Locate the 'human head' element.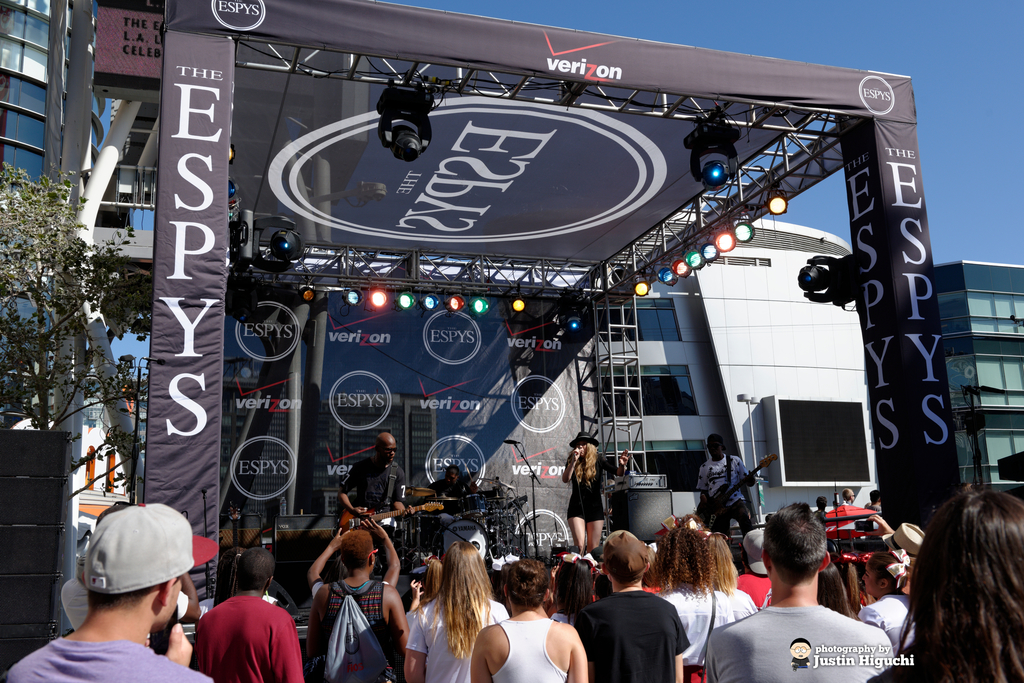
Element bbox: <box>500,554,552,609</box>.
